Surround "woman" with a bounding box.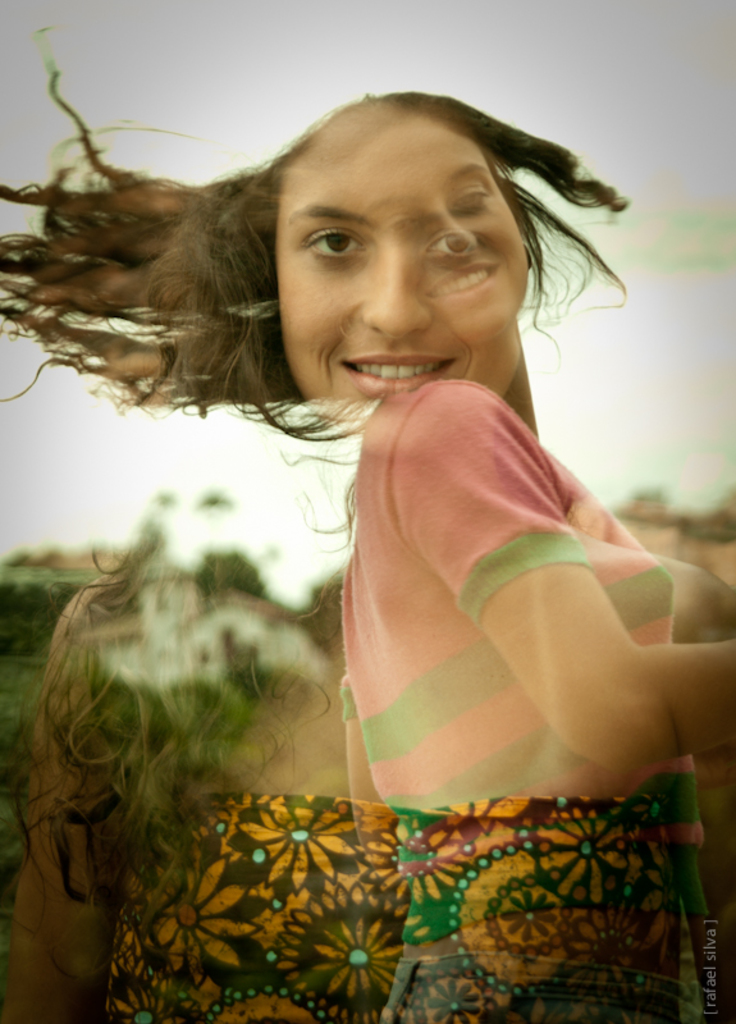
<box>24,45,712,1015</box>.
